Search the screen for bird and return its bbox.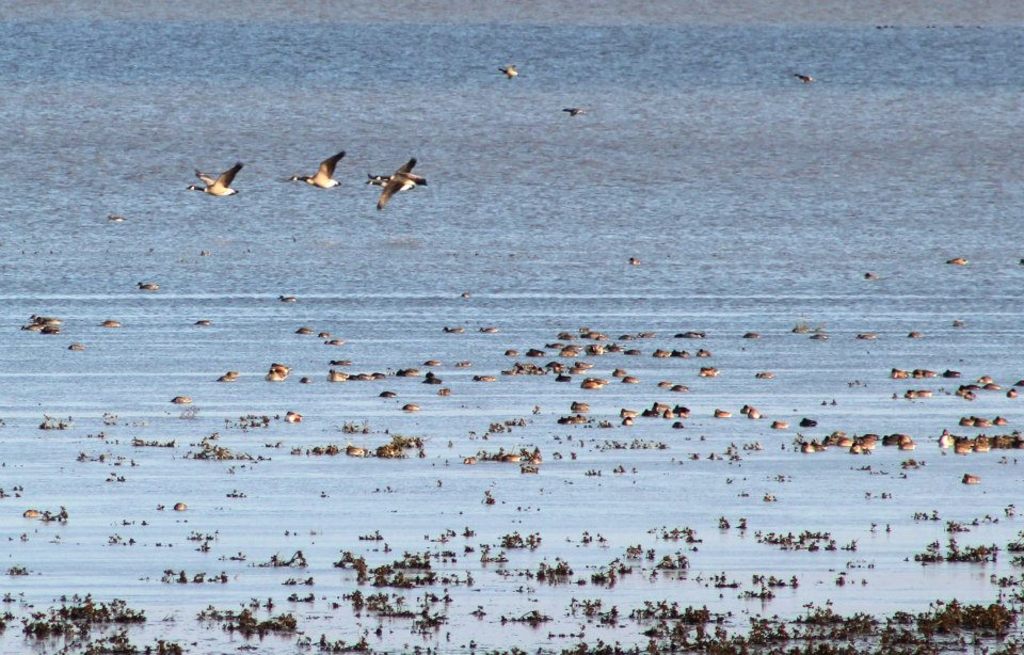
Found: left=375, top=446, right=399, bottom=459.
